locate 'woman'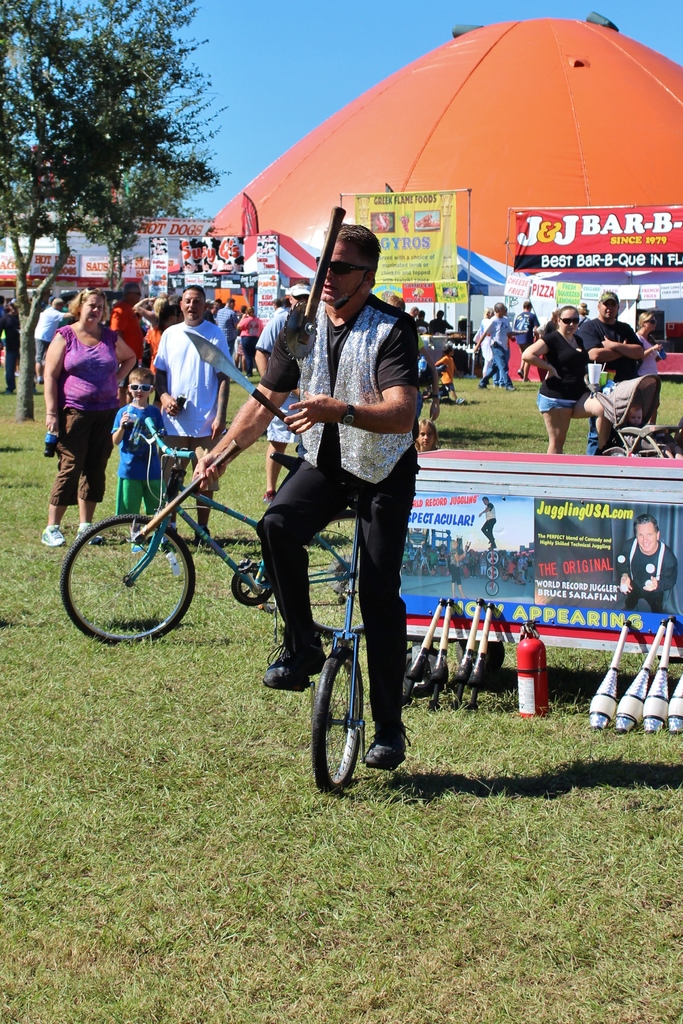
639, 308, 666, 426
